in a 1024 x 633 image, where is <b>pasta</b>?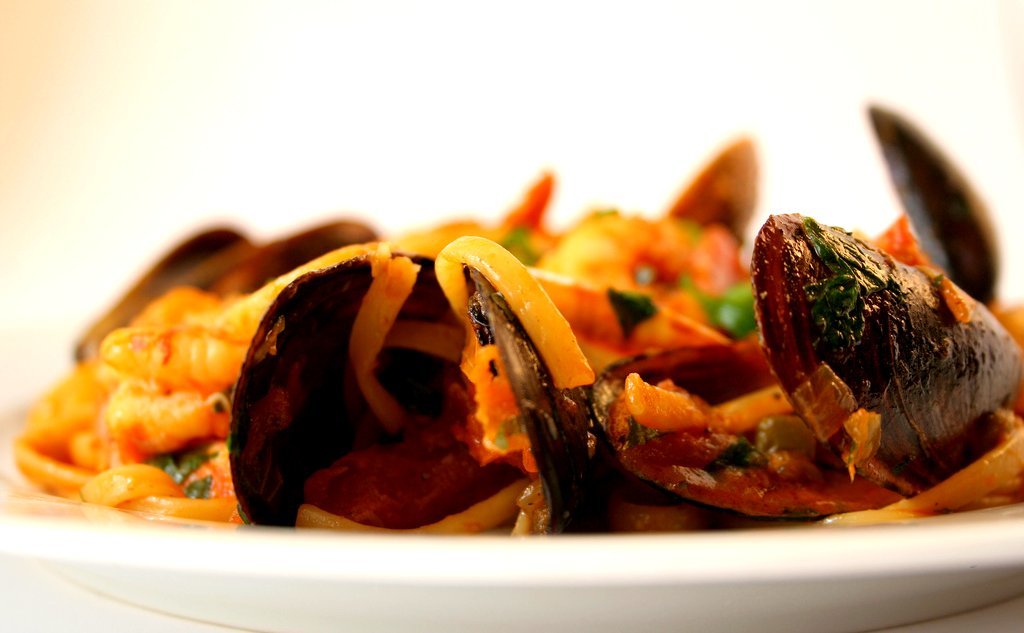
[0,111,1023,578].
